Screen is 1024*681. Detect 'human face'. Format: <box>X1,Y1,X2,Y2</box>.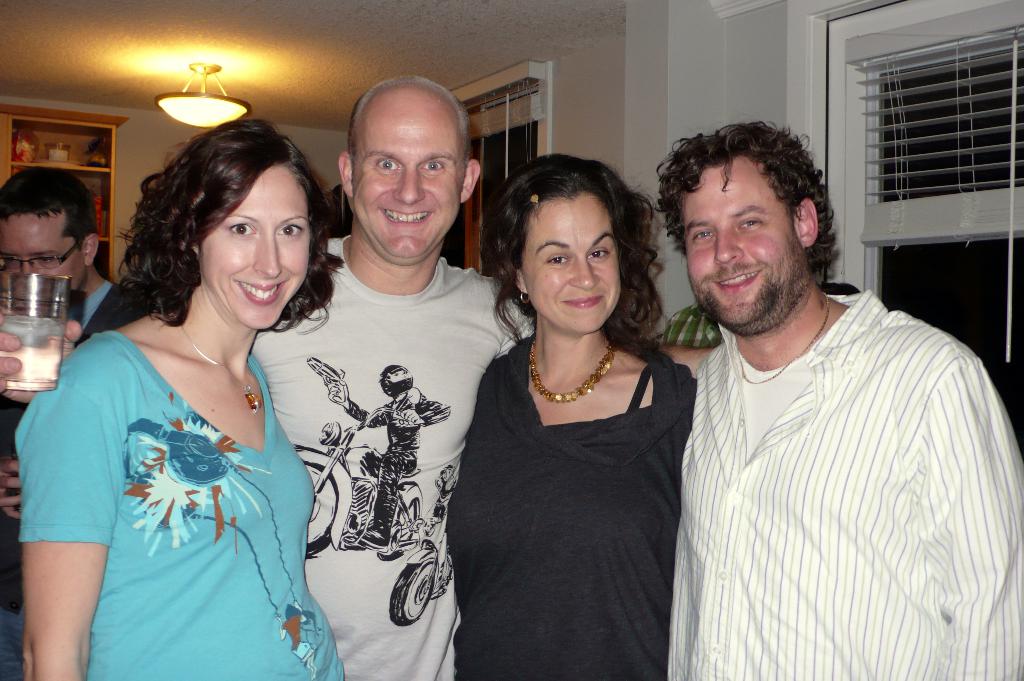
<box>676,151,806,332</box>.
